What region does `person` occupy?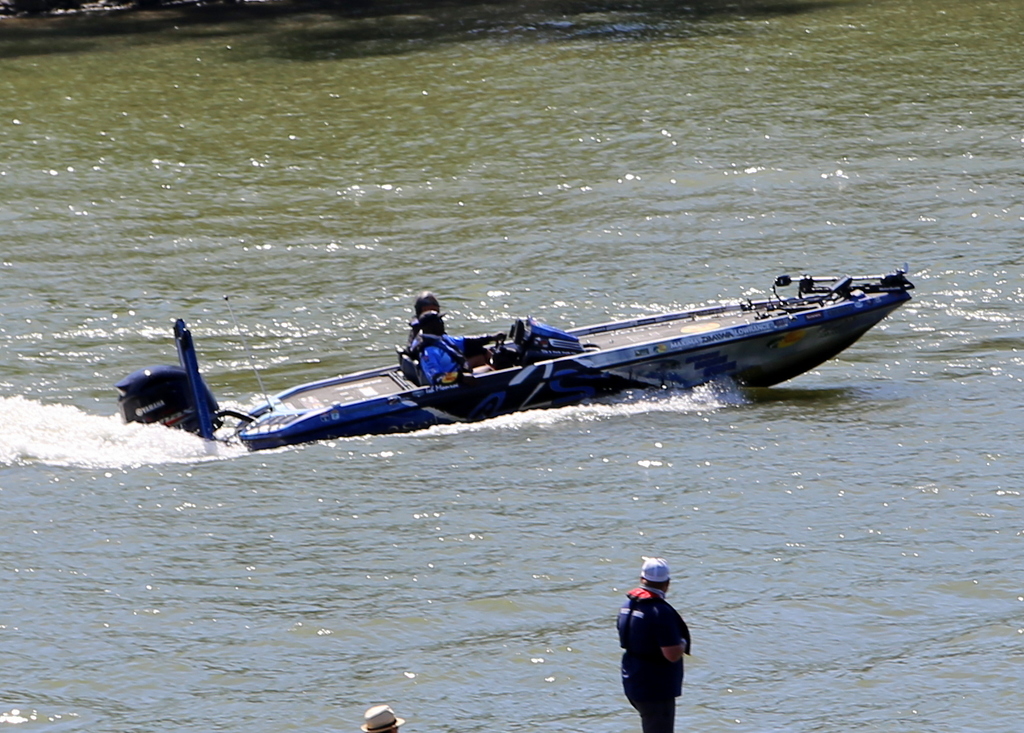
360 705 405 732.
